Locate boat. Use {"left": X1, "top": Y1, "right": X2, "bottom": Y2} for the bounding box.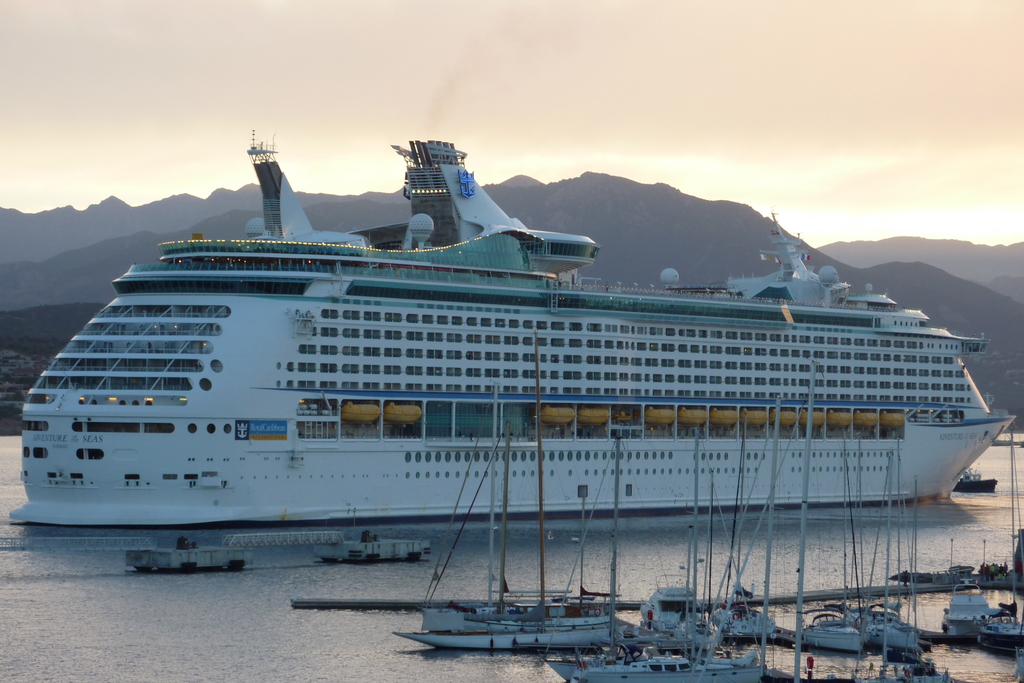
{"left": 378, "top": 326, "right": 632, "bottom": 648}.
